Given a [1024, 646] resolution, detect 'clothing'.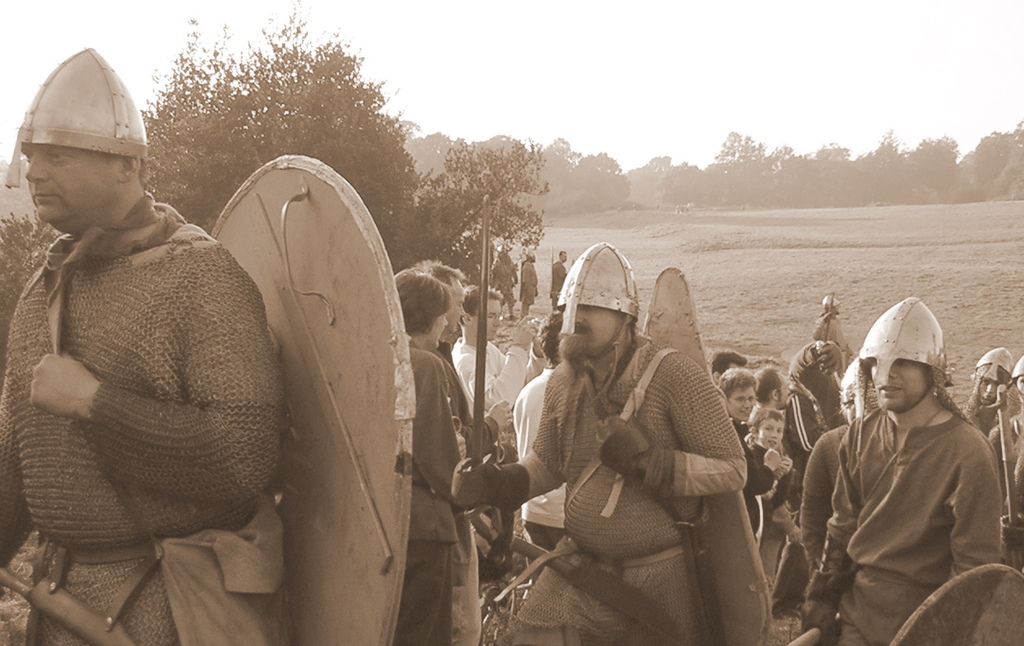
select_region(513, 365, 566, 580).
